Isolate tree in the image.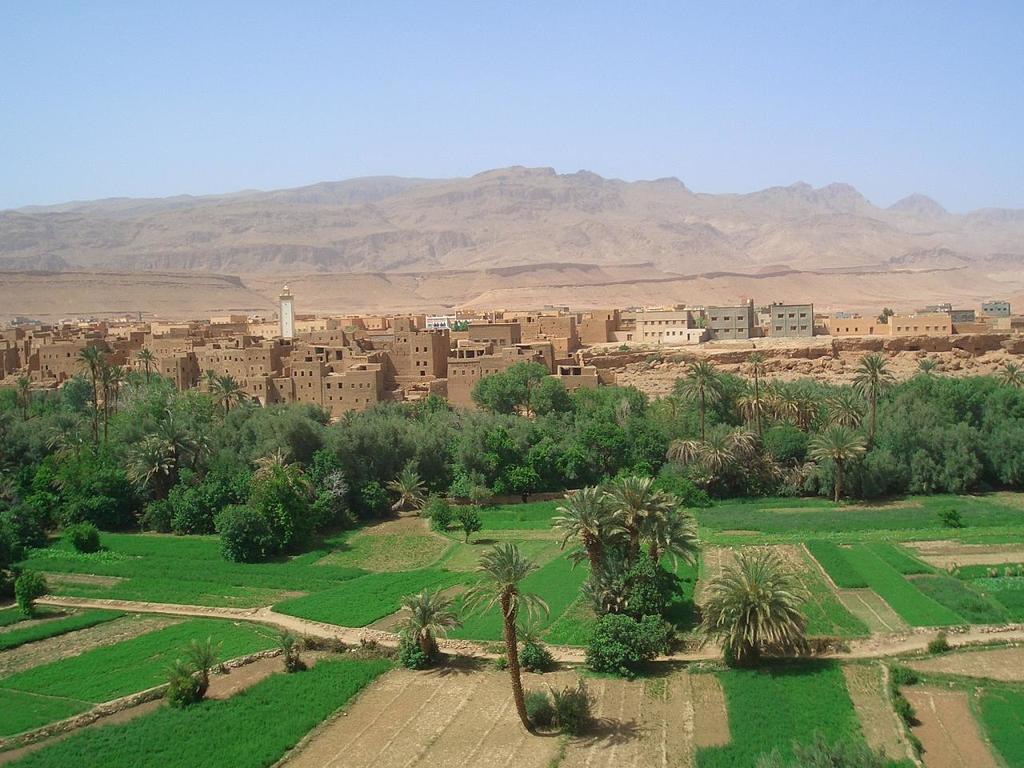
Isolated region: 82,342,100,454.
